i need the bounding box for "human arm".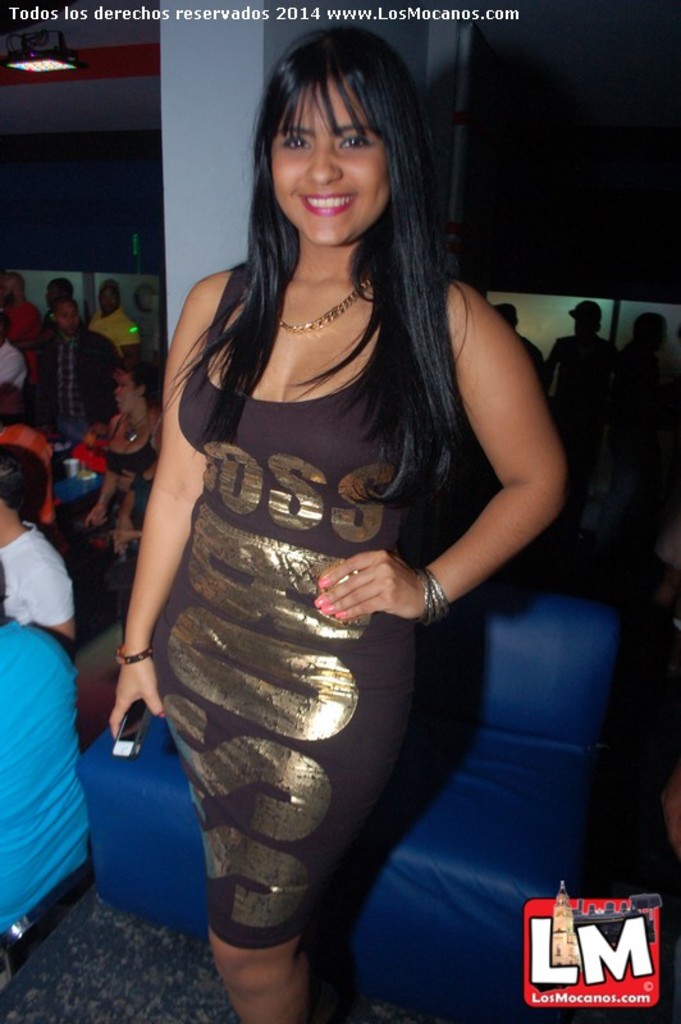
Here it is: detection(23, 573, 82, 675).
